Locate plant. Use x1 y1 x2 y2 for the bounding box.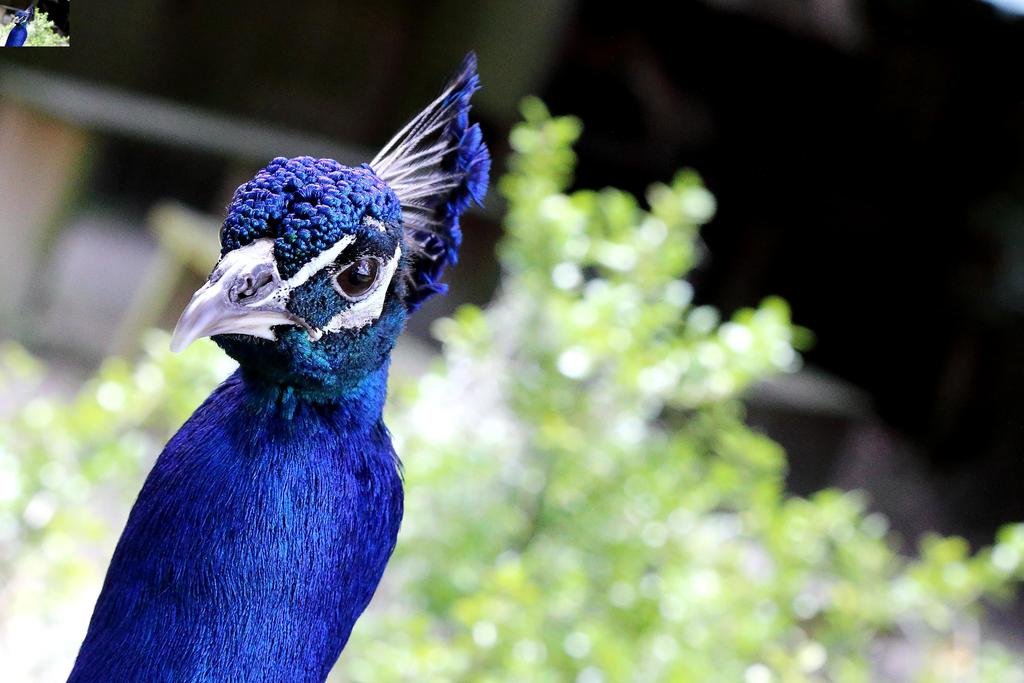
0 94 1023 682.
